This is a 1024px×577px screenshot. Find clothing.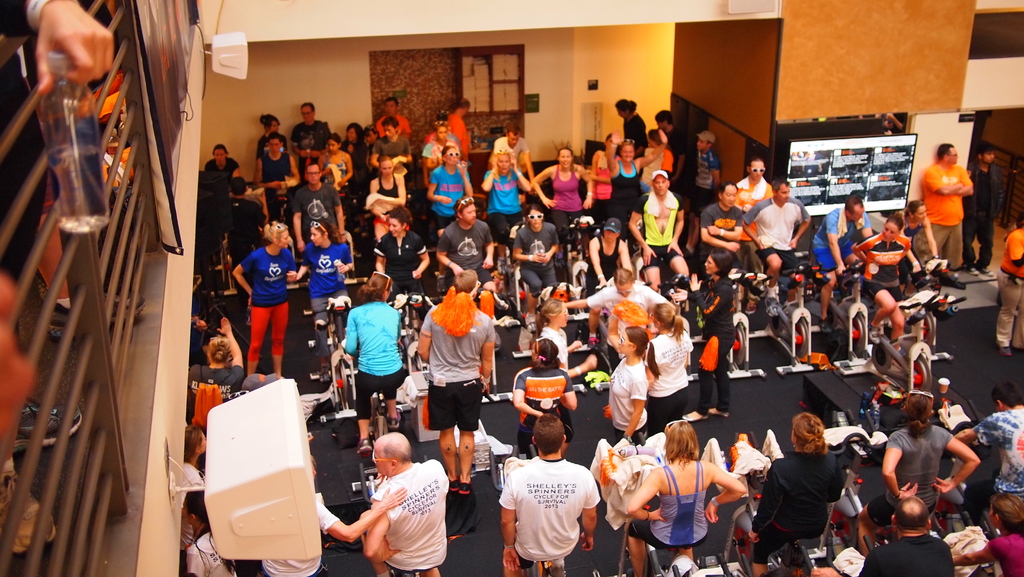
Bounding box: Rect(595, 290, 660, 316).
